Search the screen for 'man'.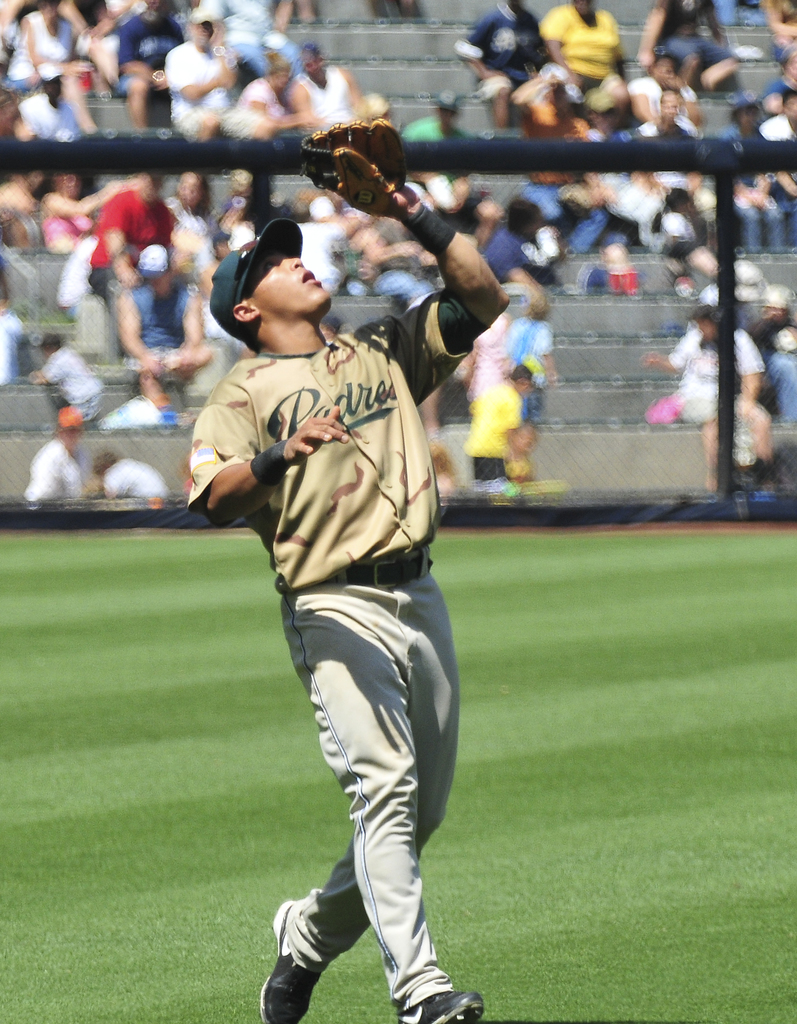
Found at bbox=(288, 44, 372, 129).
